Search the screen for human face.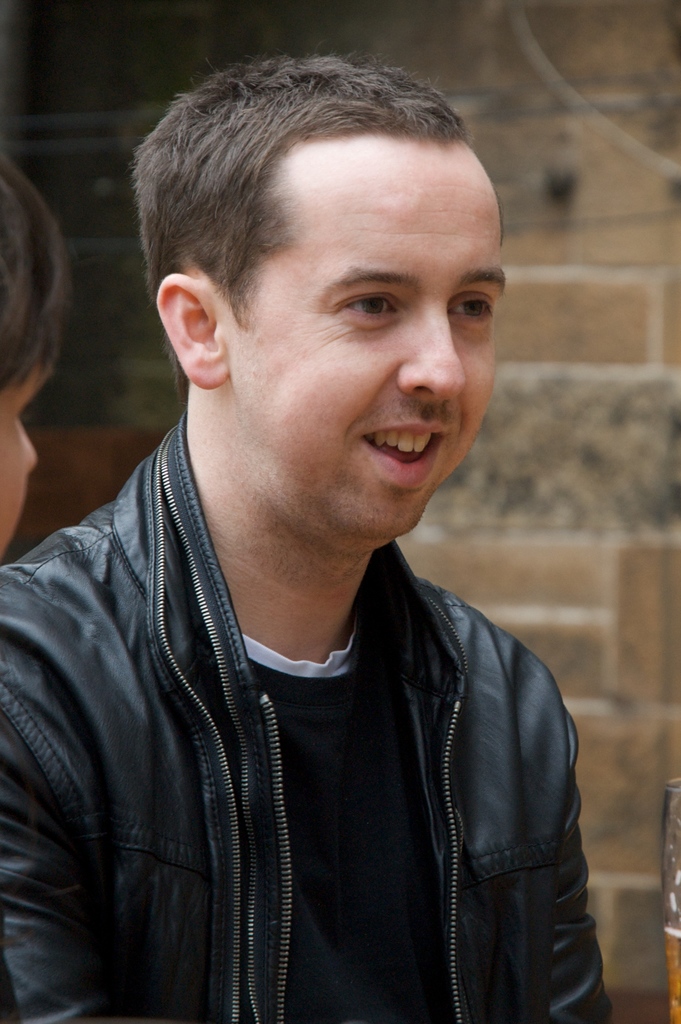
Found at 242, 172, 508, 543.
